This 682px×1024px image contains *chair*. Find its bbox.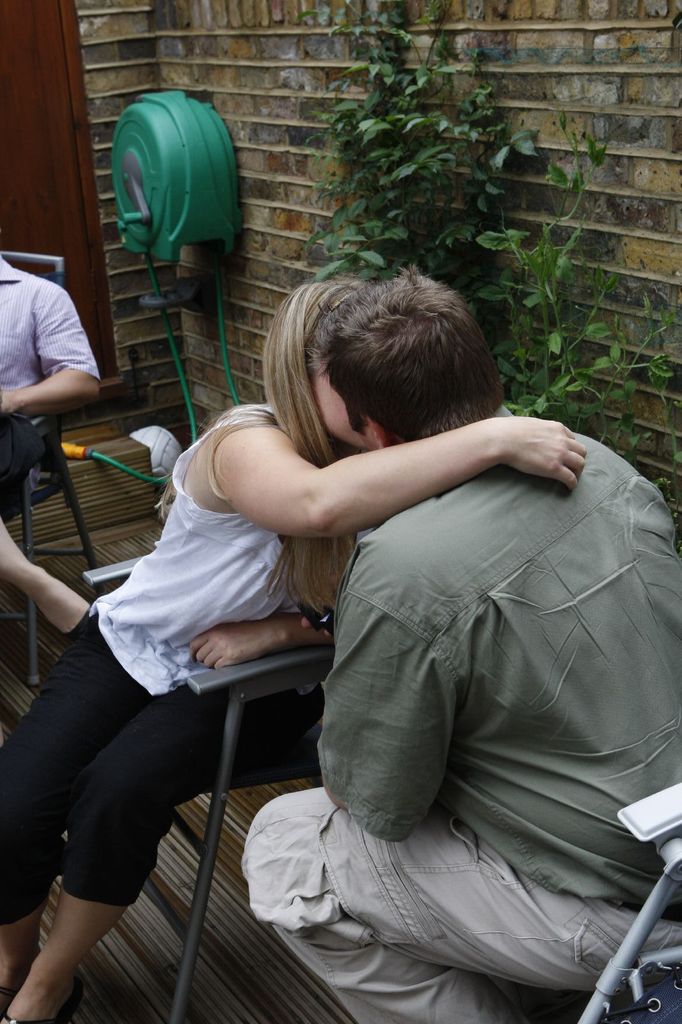
[51, 524, 336, 1020].
